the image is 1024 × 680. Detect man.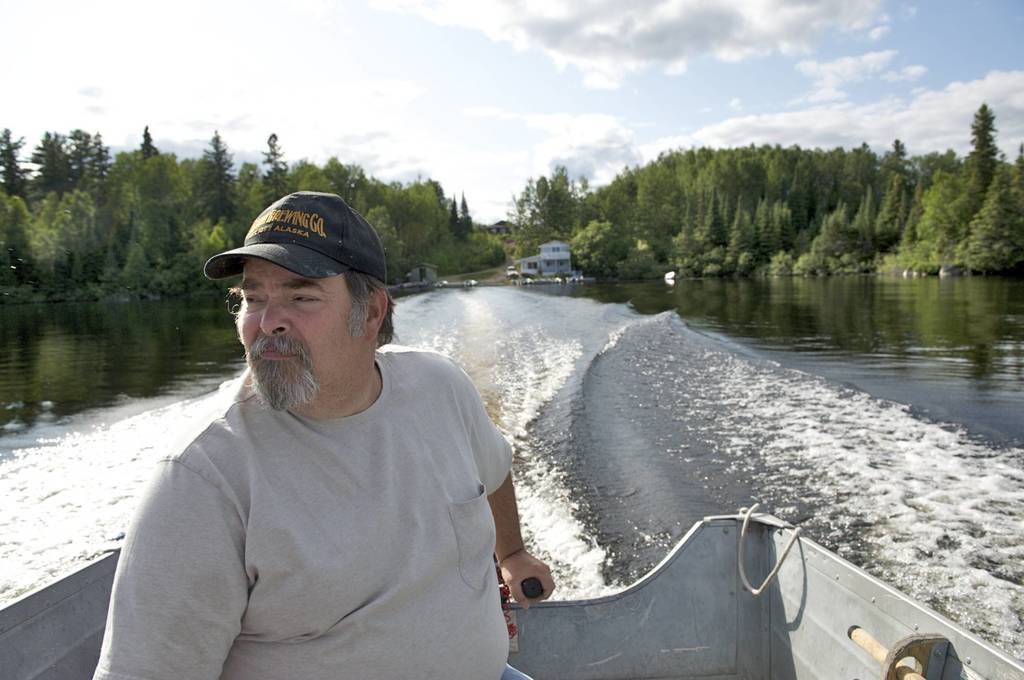
Detection: region(99, 176, 552, 667).
